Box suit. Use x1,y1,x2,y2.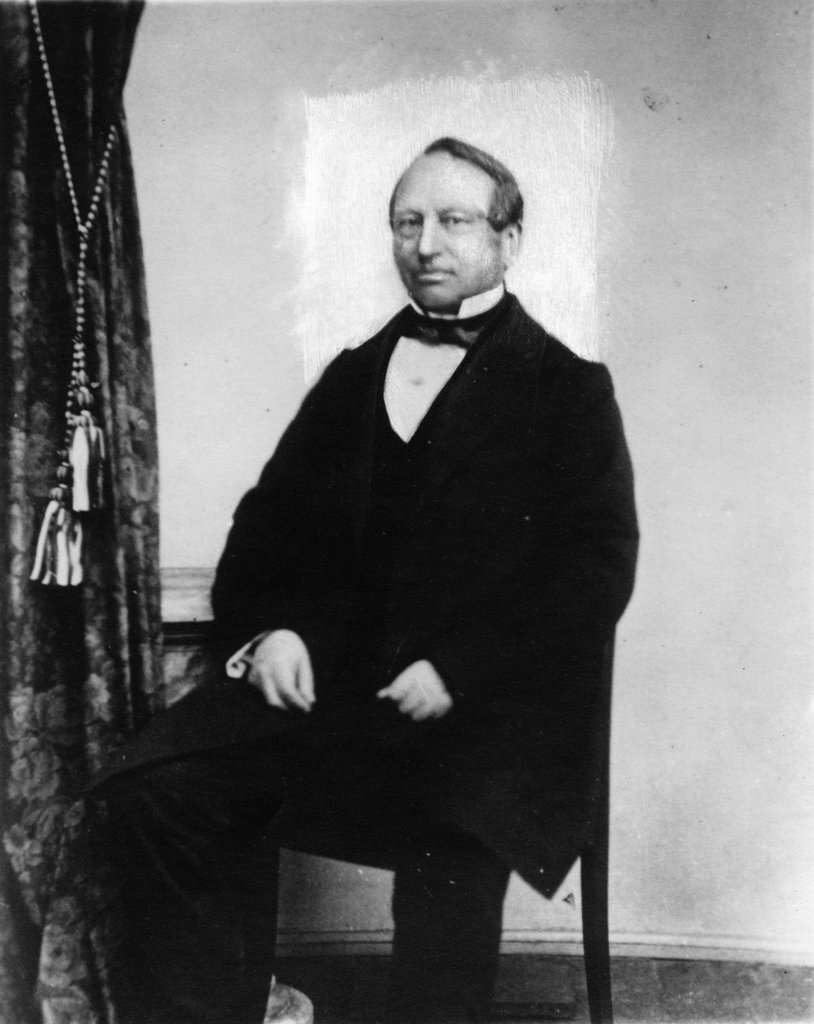
163,316,626,940.
